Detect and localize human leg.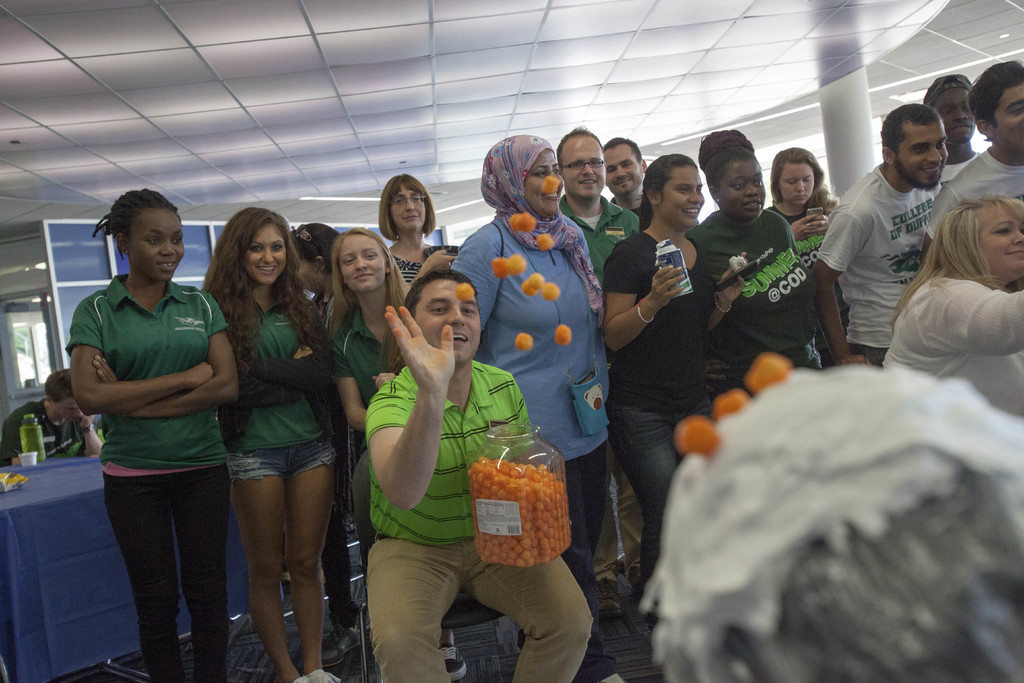
Localized at (x1=561, y1=433, x2=636, y2=682).
